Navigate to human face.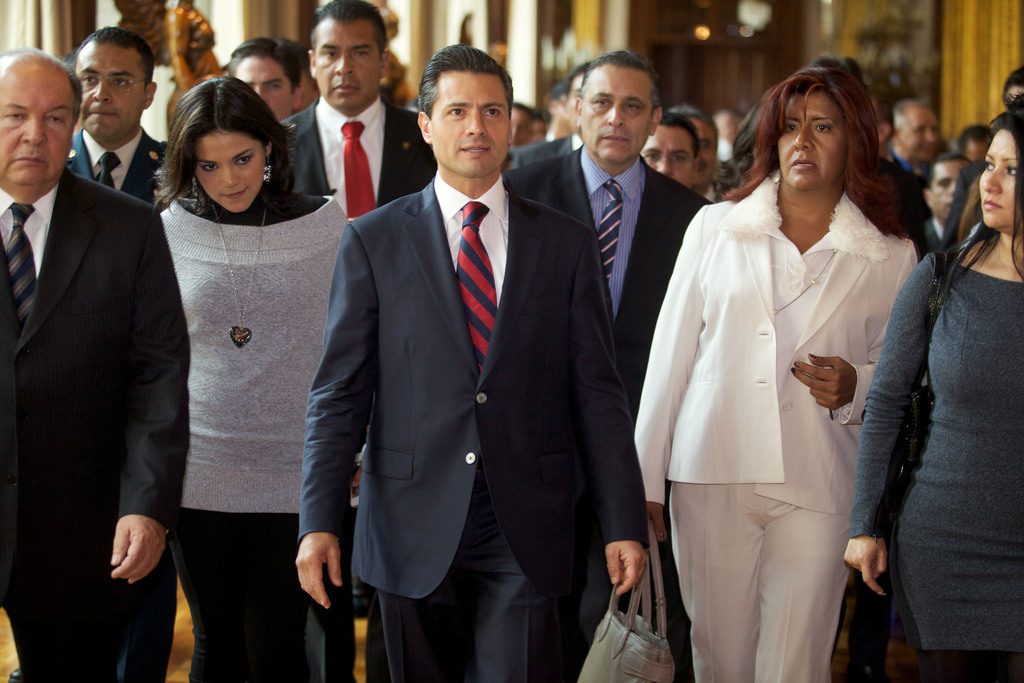
Navigation target: crop(966, 139, 989, 163).
